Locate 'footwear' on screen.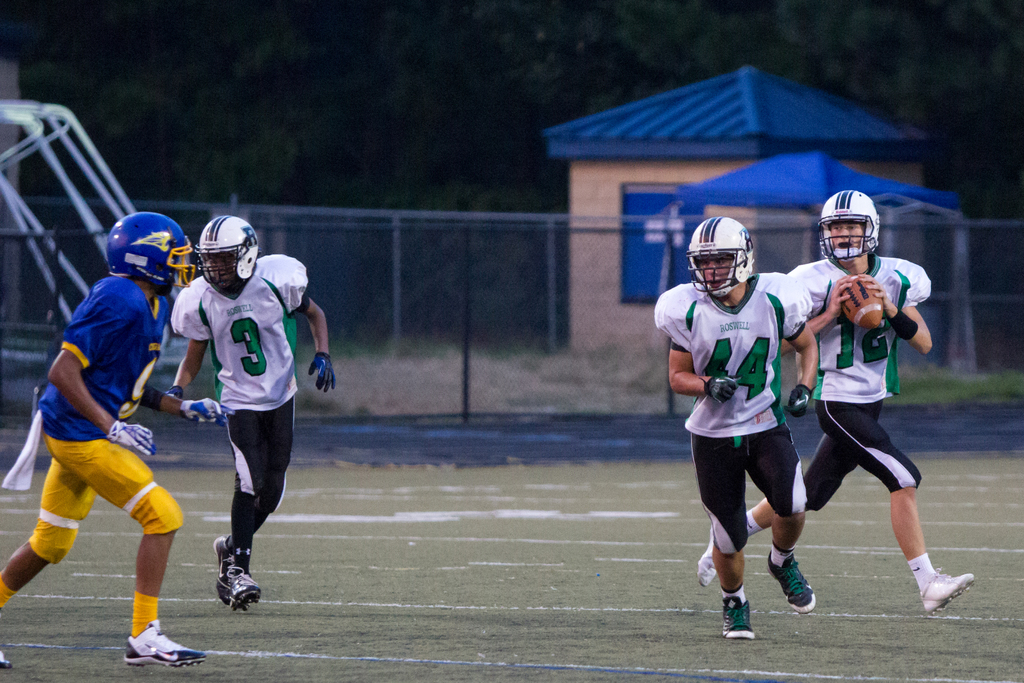
On screen at (717,591,755,638).
